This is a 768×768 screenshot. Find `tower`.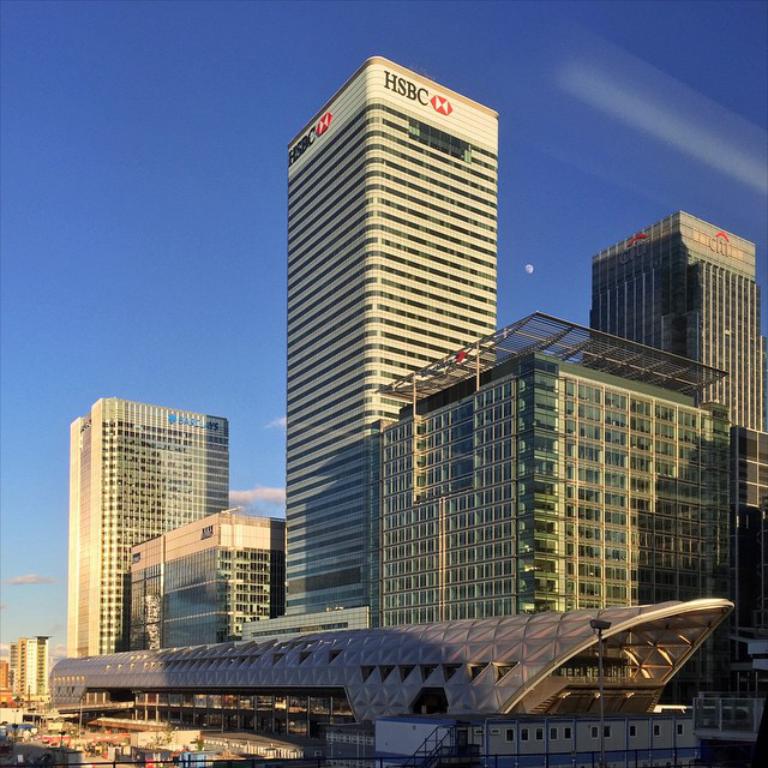
Bounding box: [281,46,503,625].
